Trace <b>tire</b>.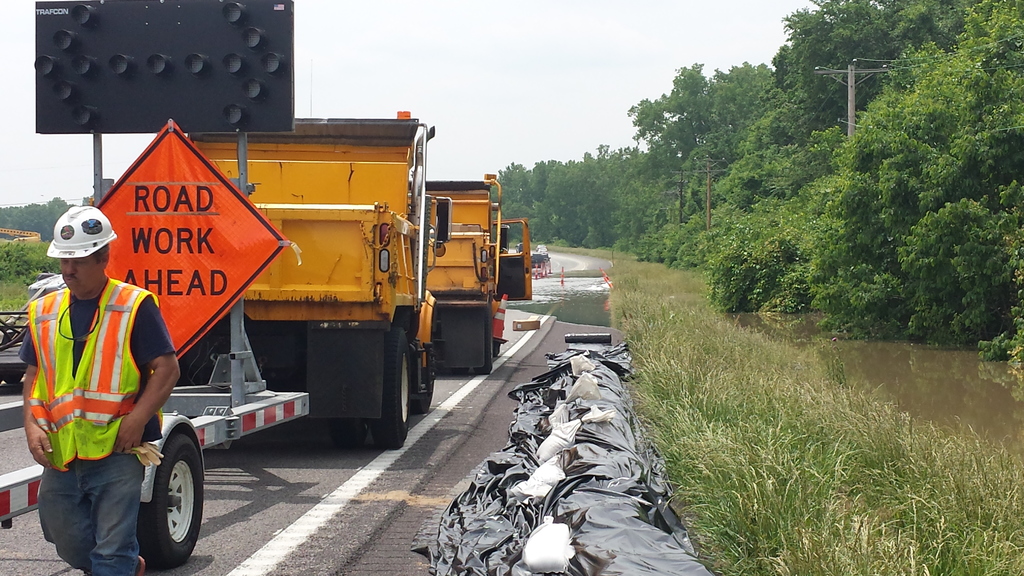
Traced to bbox=(412, 344, 438, 413).
